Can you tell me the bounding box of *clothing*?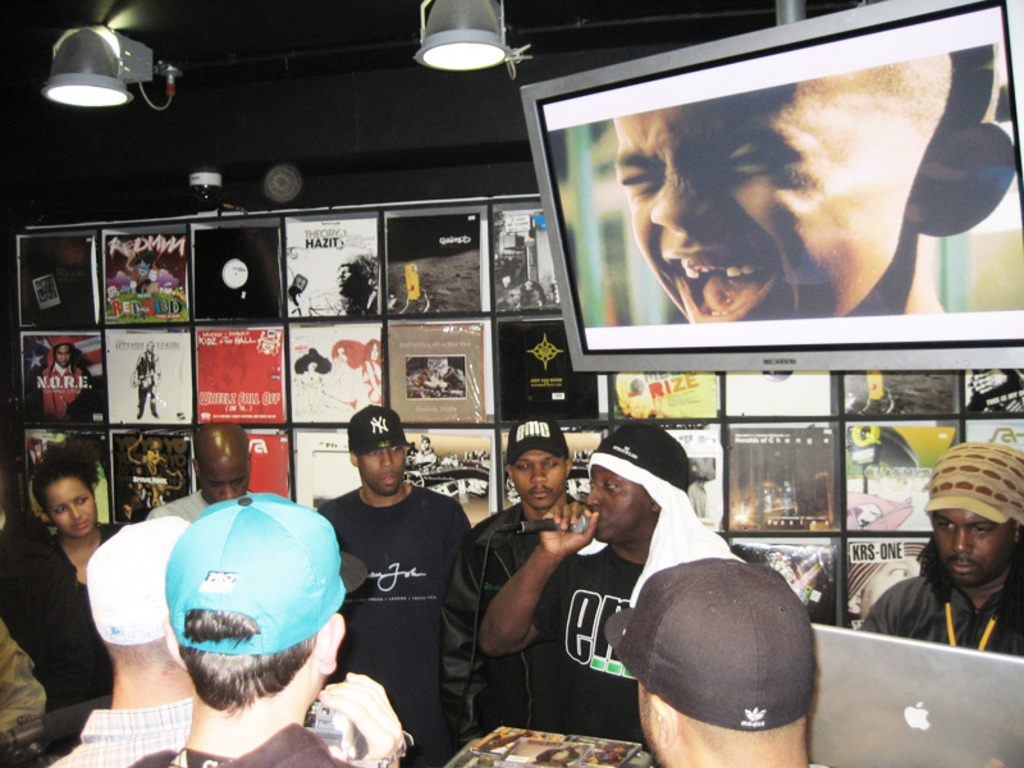
region(593, 559, 818, 739).
